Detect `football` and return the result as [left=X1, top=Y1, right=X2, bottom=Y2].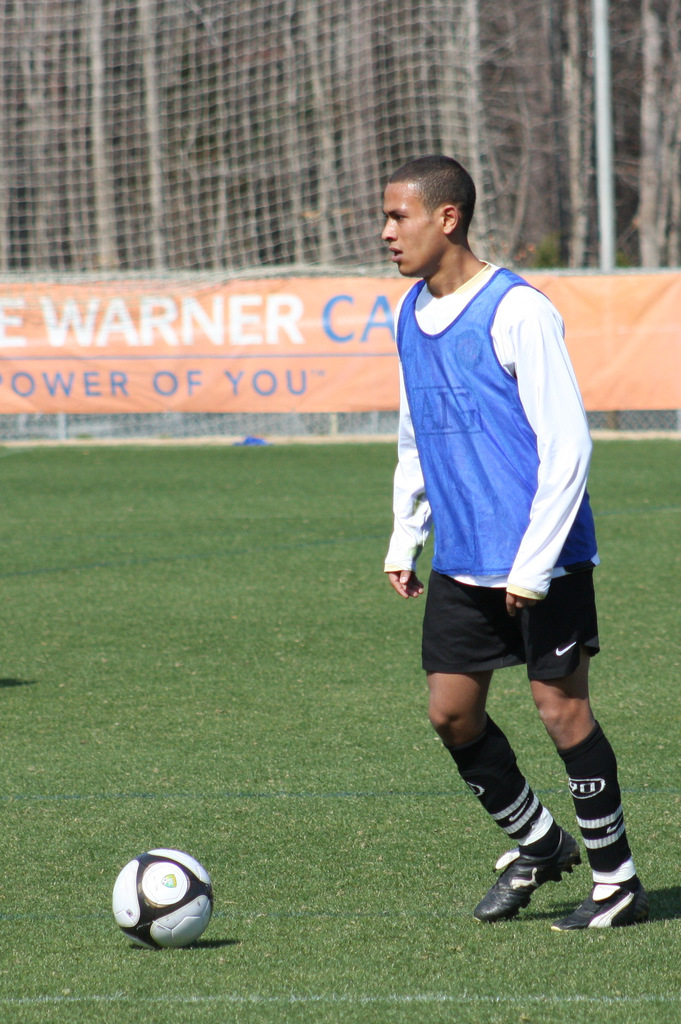
[left=112, top=849, right=214, bottom=953].
